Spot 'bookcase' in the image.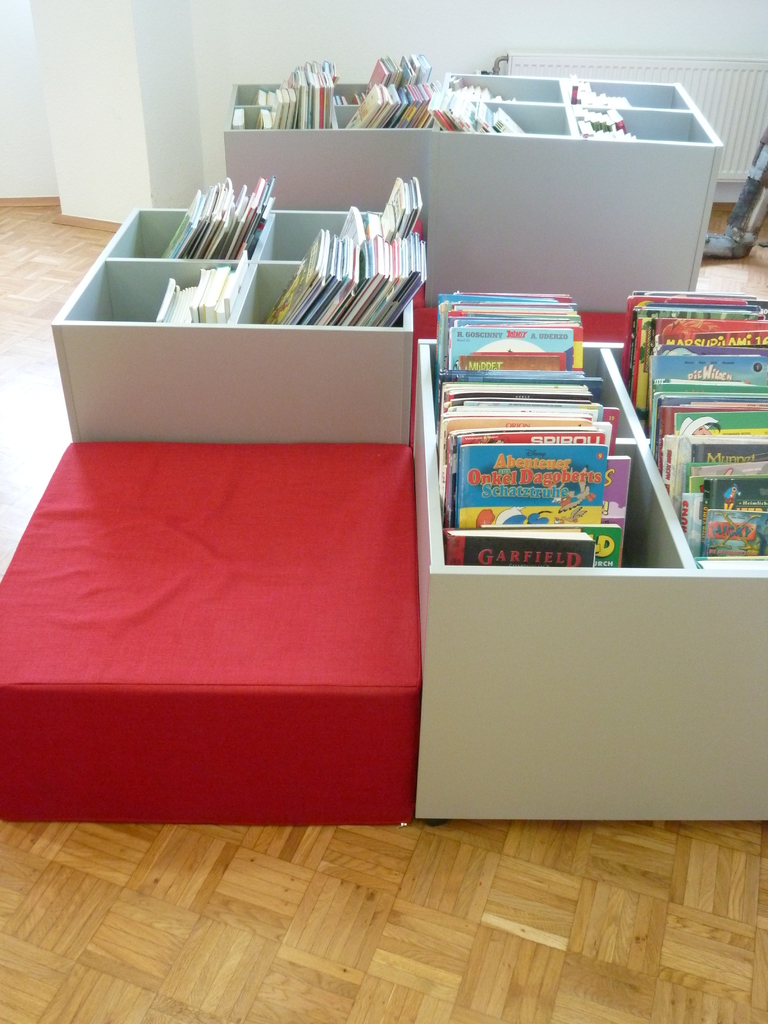
'bookcase' found at pyautogui.locateOnScreen(224, 49, 436, 207).
